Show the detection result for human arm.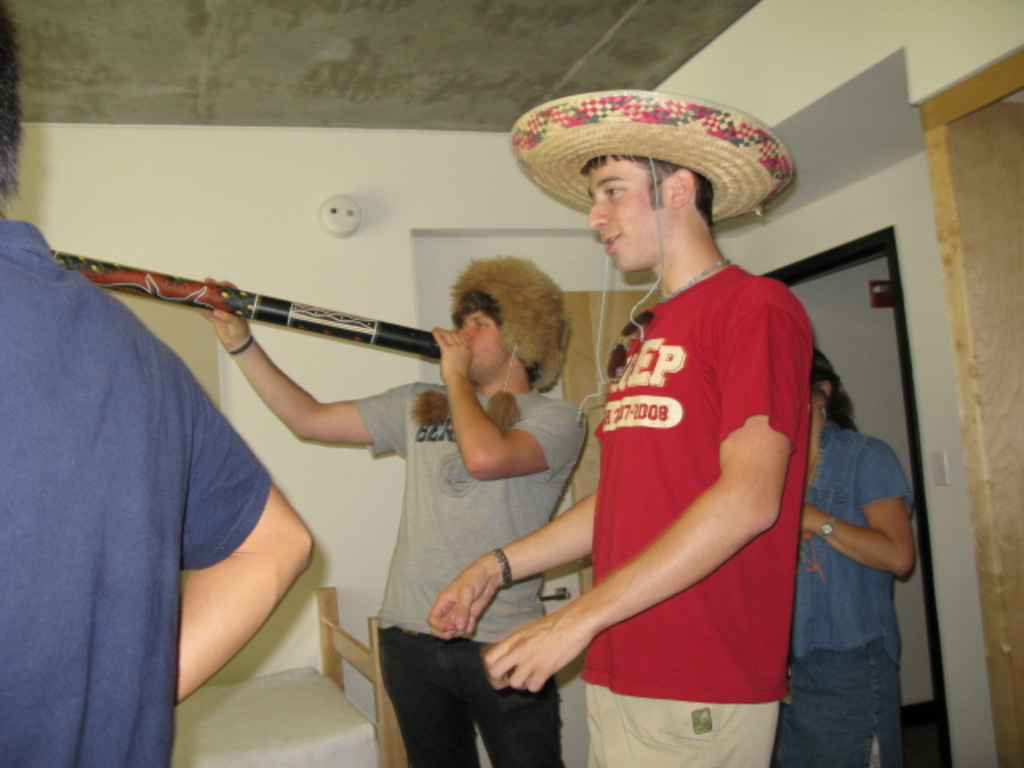
[x1=790, y1=442, x2=926, y2=581].
